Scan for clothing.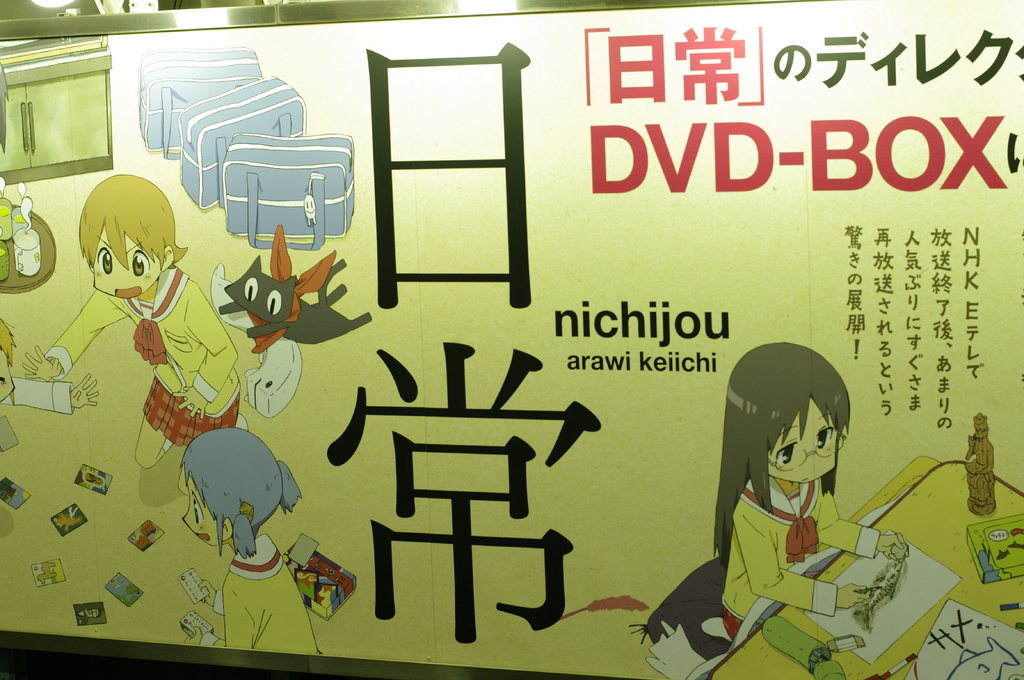
Scan result: [left=42, top=264, right=241, bottom=447].
